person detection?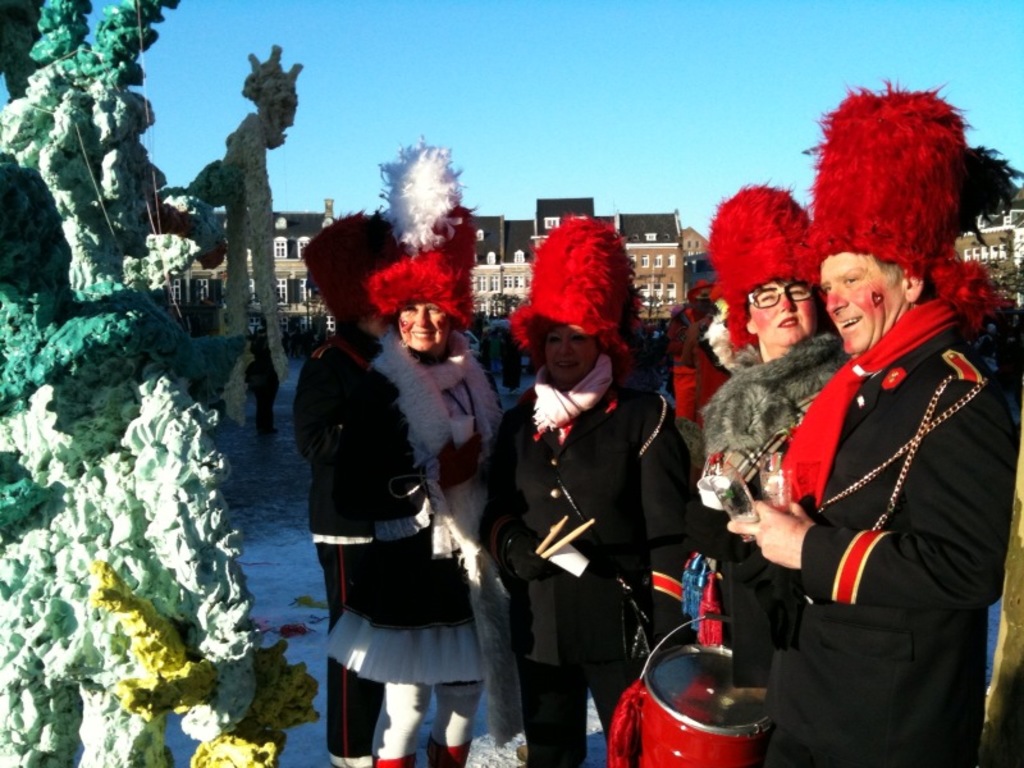
<box>727,246,1019,767</box>
